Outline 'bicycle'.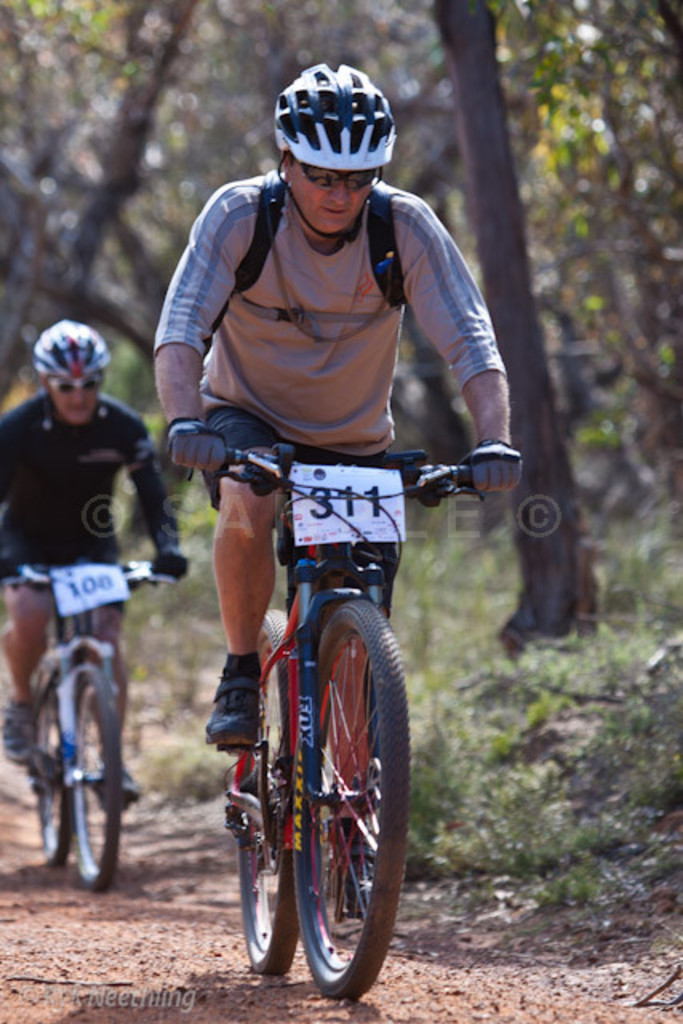
Outline: bbox(0, 573, 165, 891).
